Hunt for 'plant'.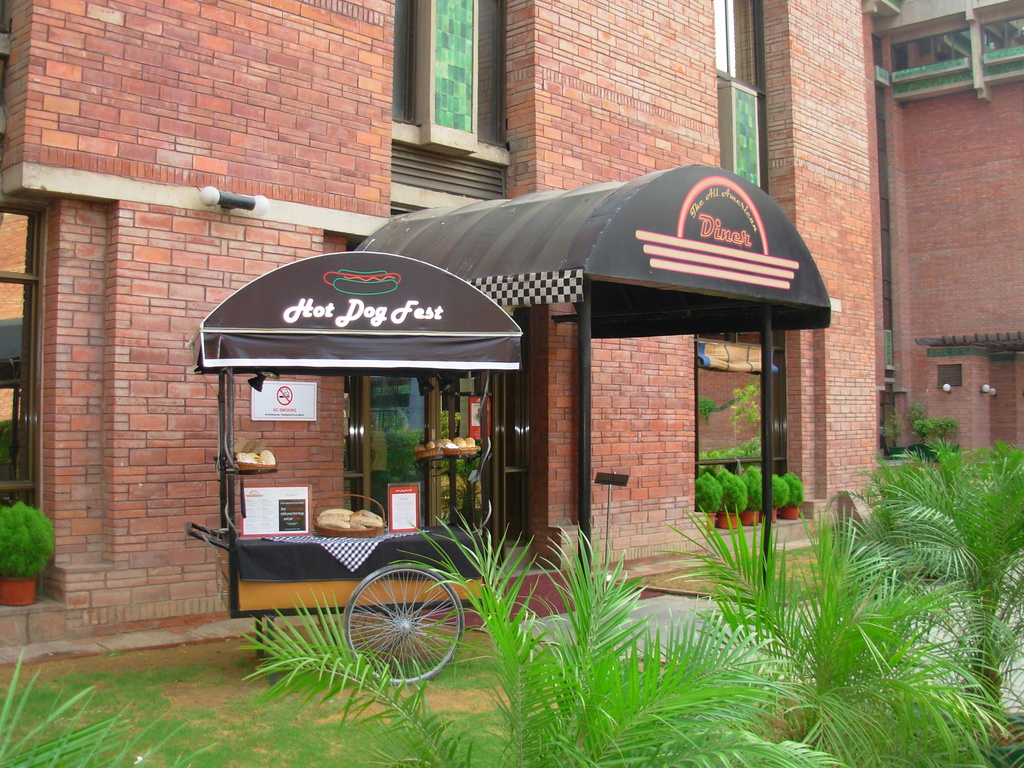
Hunted down at box=[694, 472, 722, 508].
